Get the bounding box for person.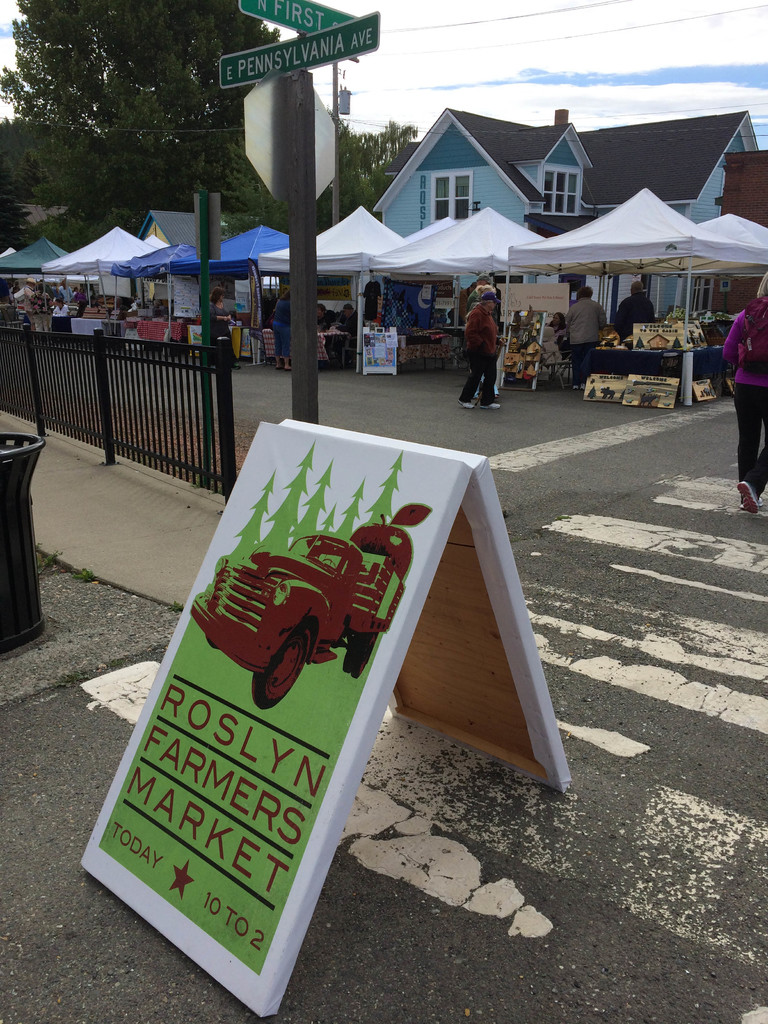
{"left": 599, "top": 286, "right": 652, "bottom": 351}.
